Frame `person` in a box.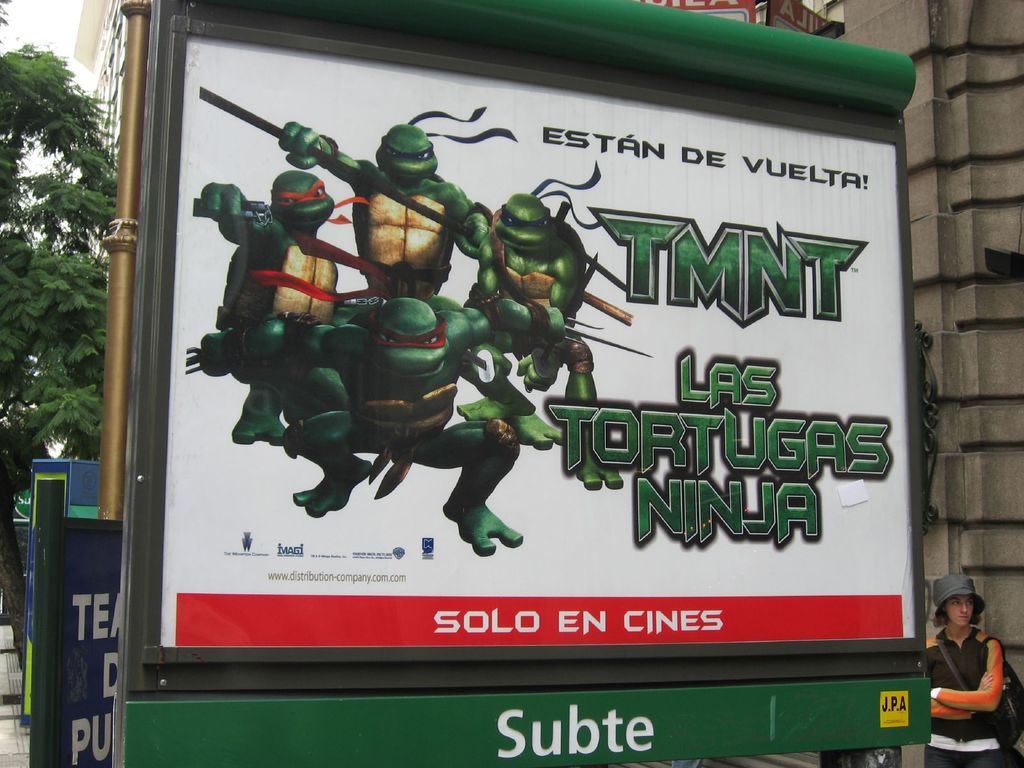
select_region(181, 291, 580, 556).
